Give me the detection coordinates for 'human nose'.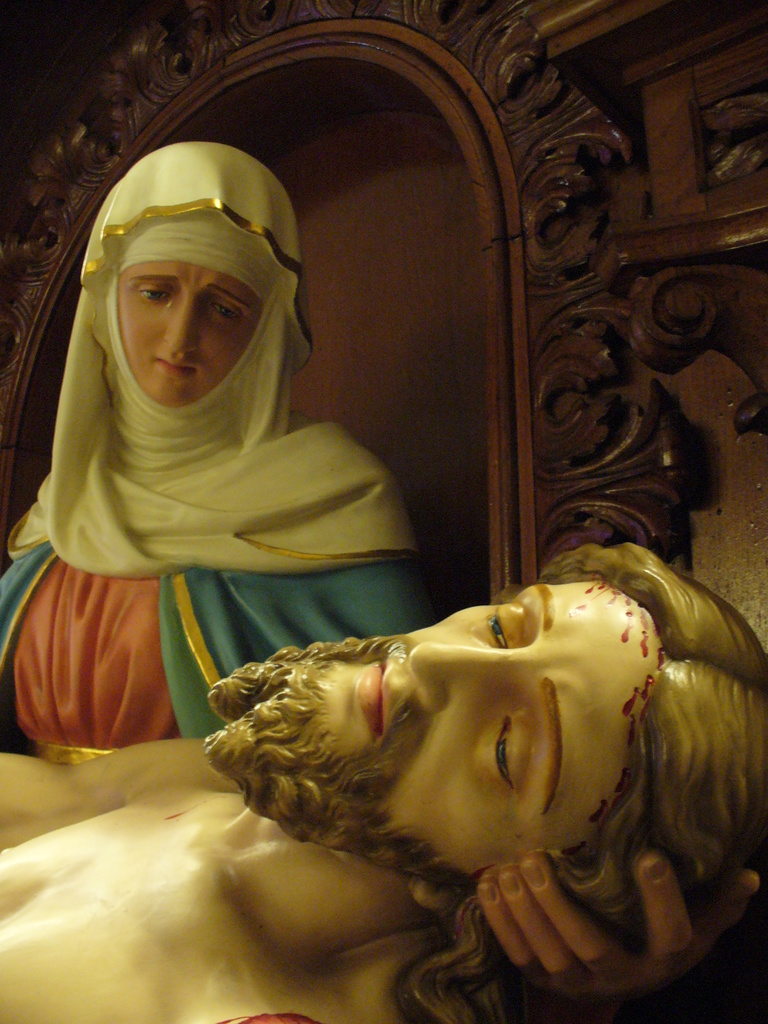
[165,295,190,344].
